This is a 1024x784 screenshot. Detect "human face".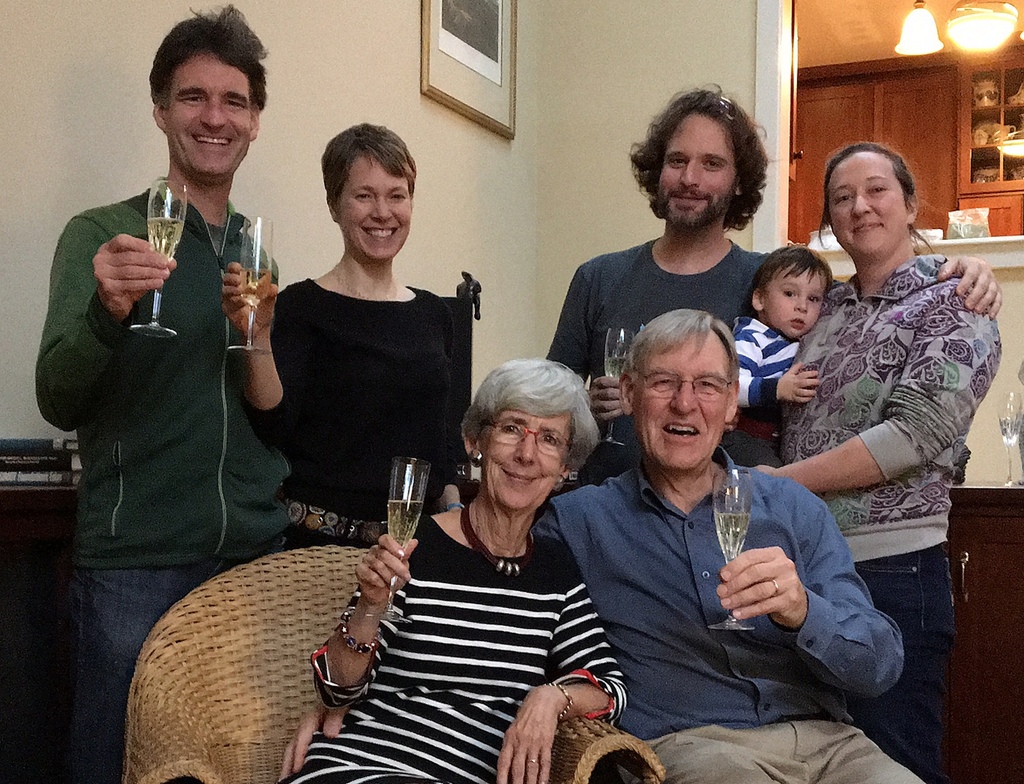
[x1=764, y1=260, x2=831, y2=332].
